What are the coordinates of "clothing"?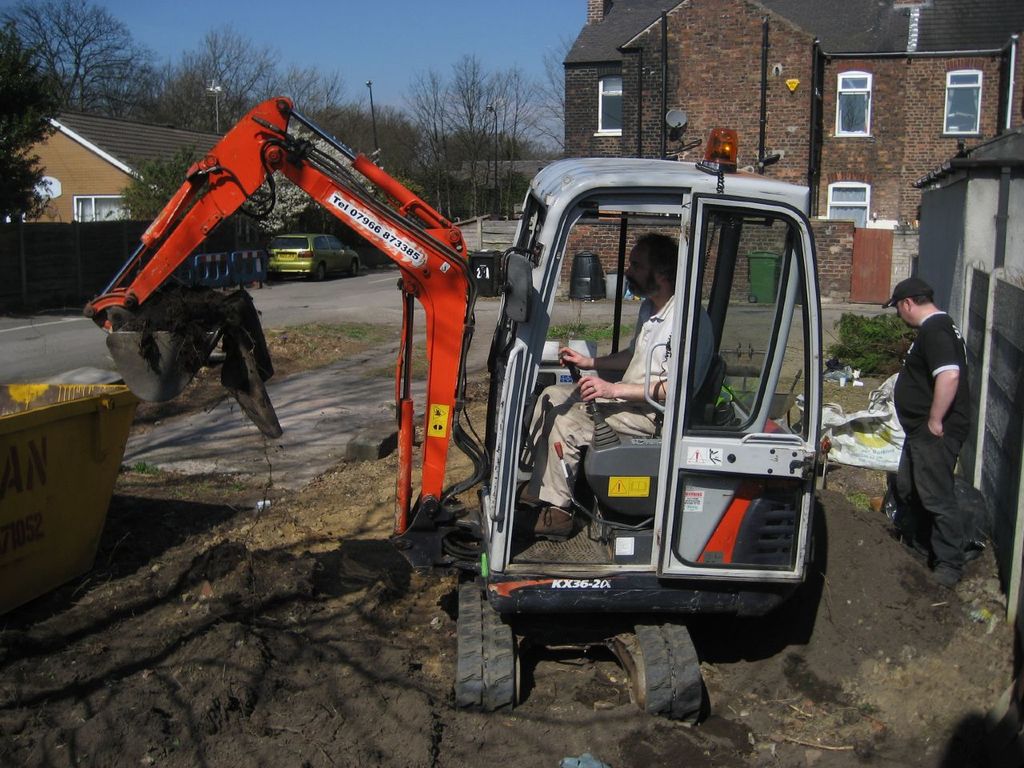
bbox=(893, 310, 967, 574).
